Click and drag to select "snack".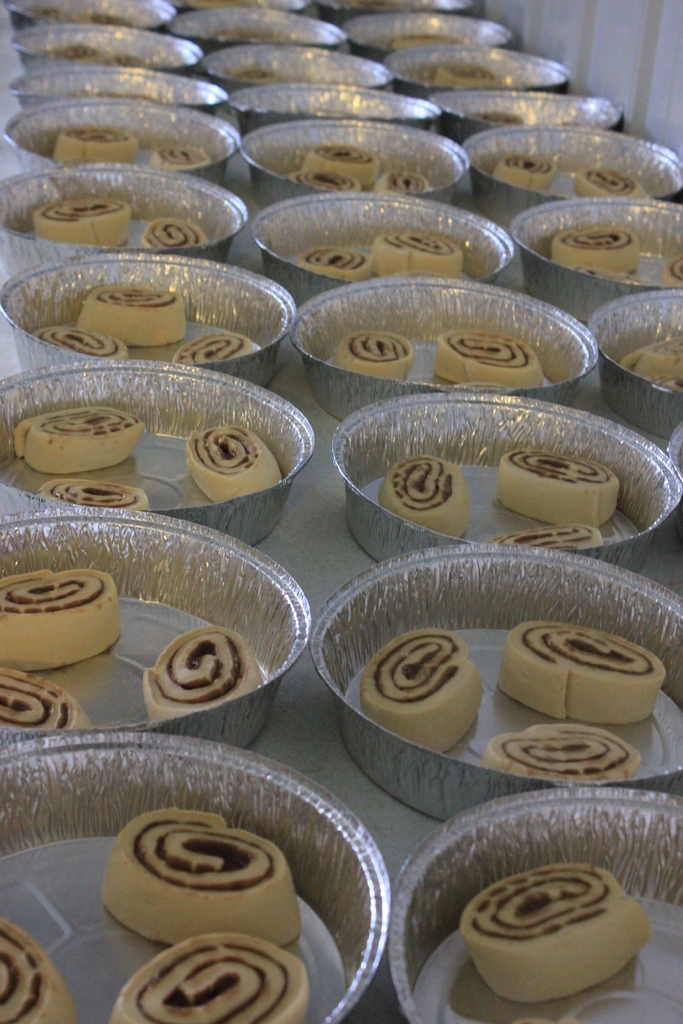
Selection: 354:626:482:762.
